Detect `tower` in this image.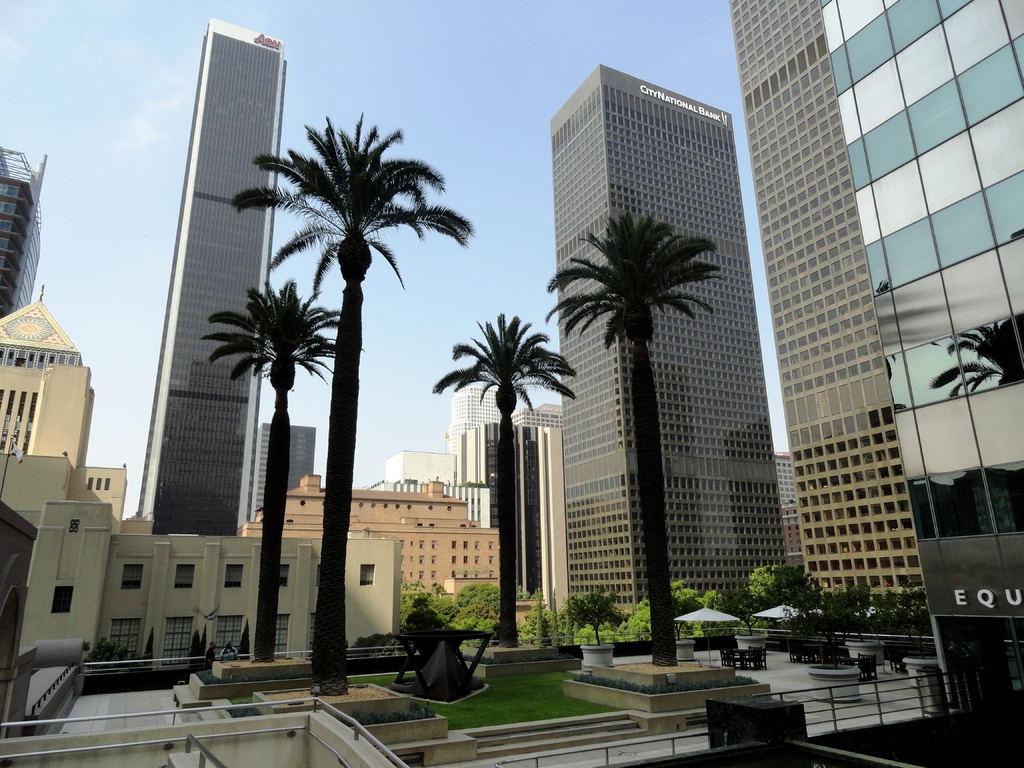
Detection: 248 424 310 518.
